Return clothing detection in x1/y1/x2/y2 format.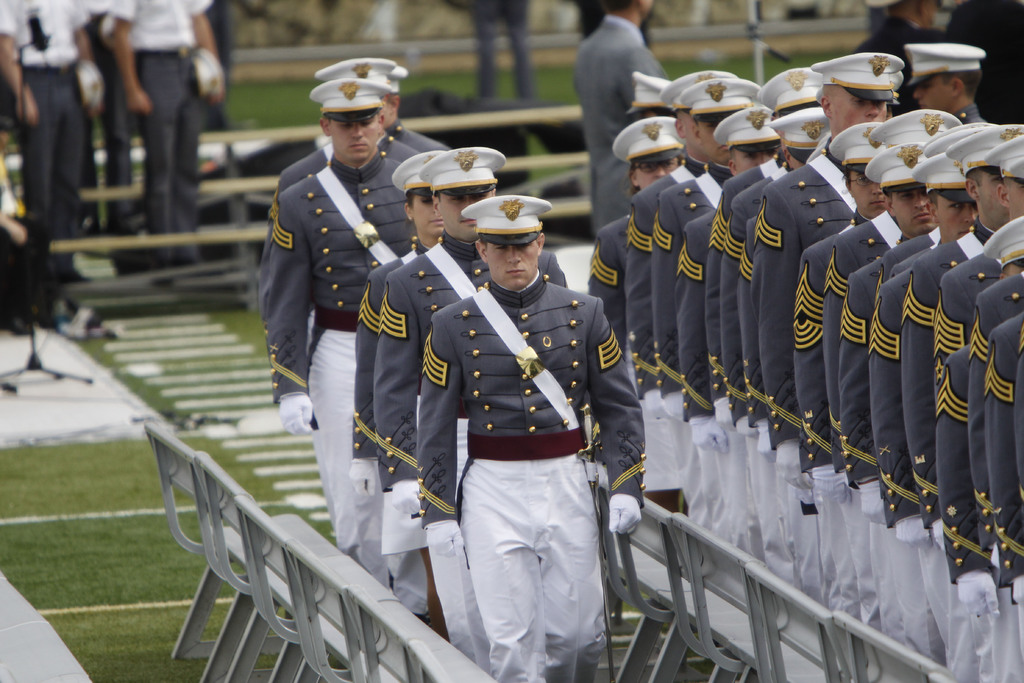
856/19/944/118.
